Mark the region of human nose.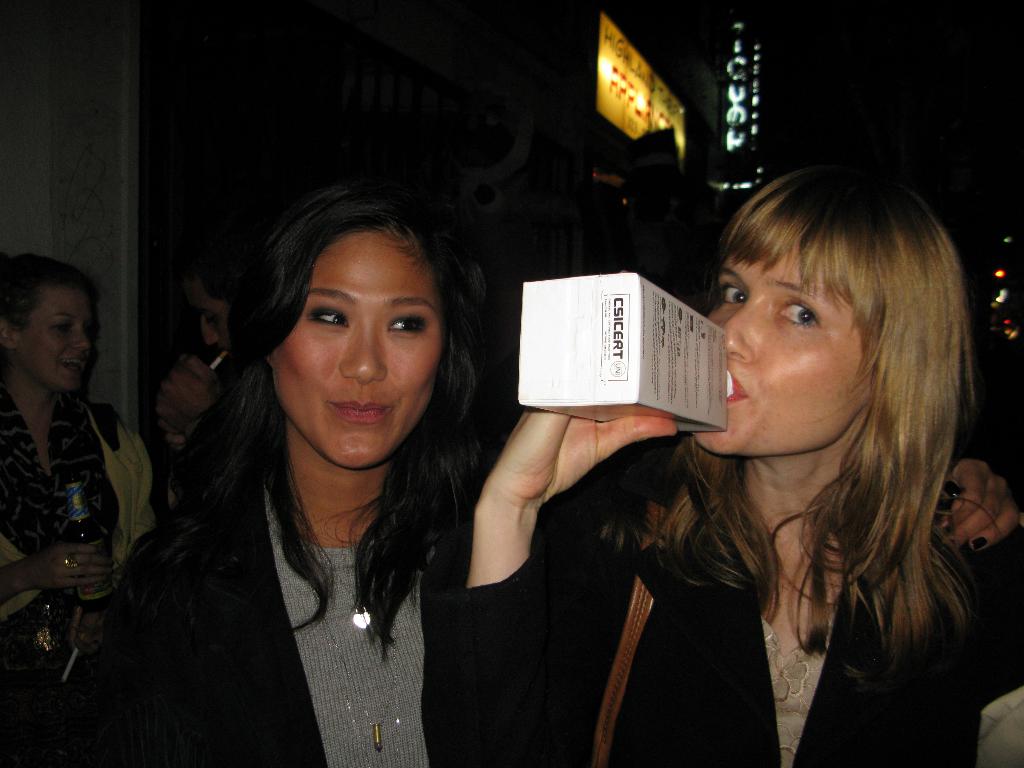
Region: [69,326,89,353].
